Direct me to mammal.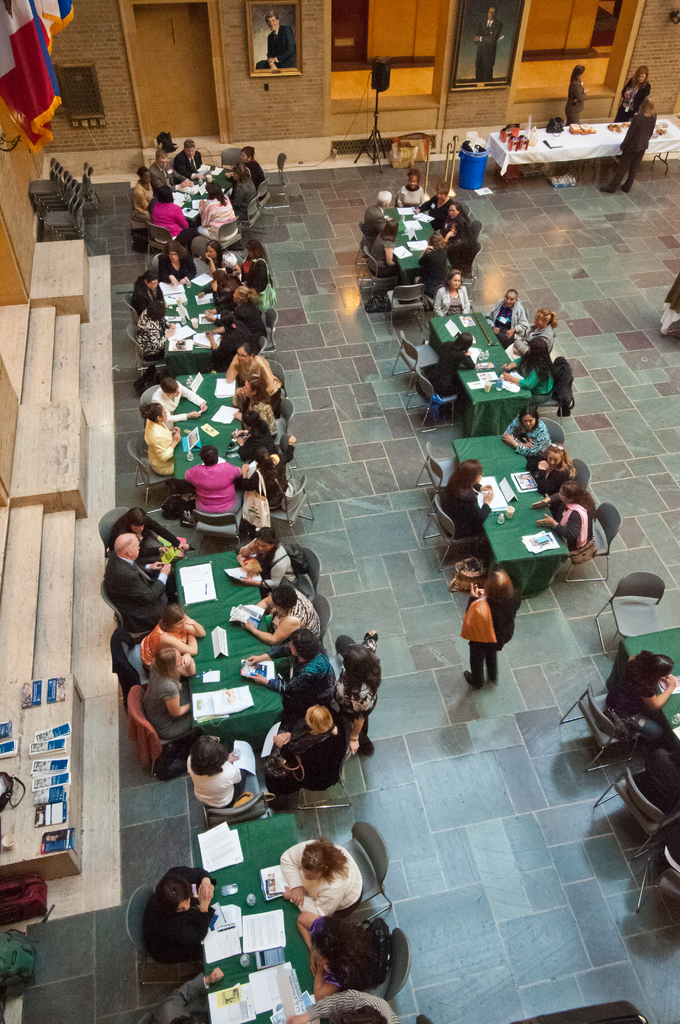
Direction: box(238, 412, 273, 456).
